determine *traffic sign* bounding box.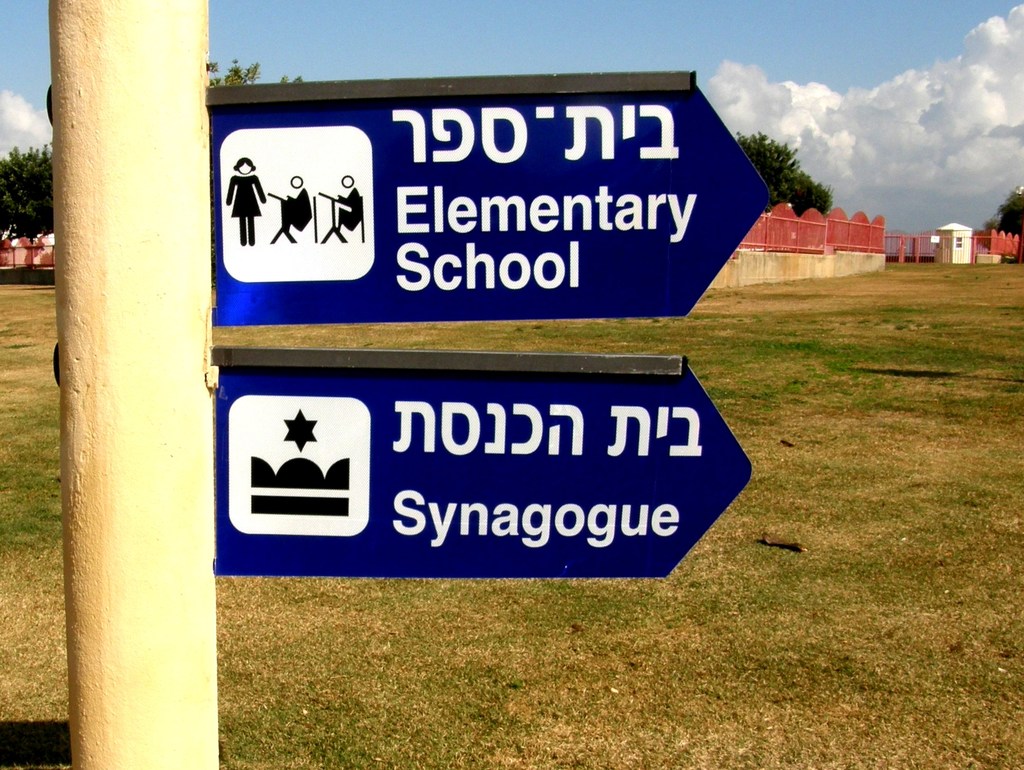
Determined: 213 353 753 586.
